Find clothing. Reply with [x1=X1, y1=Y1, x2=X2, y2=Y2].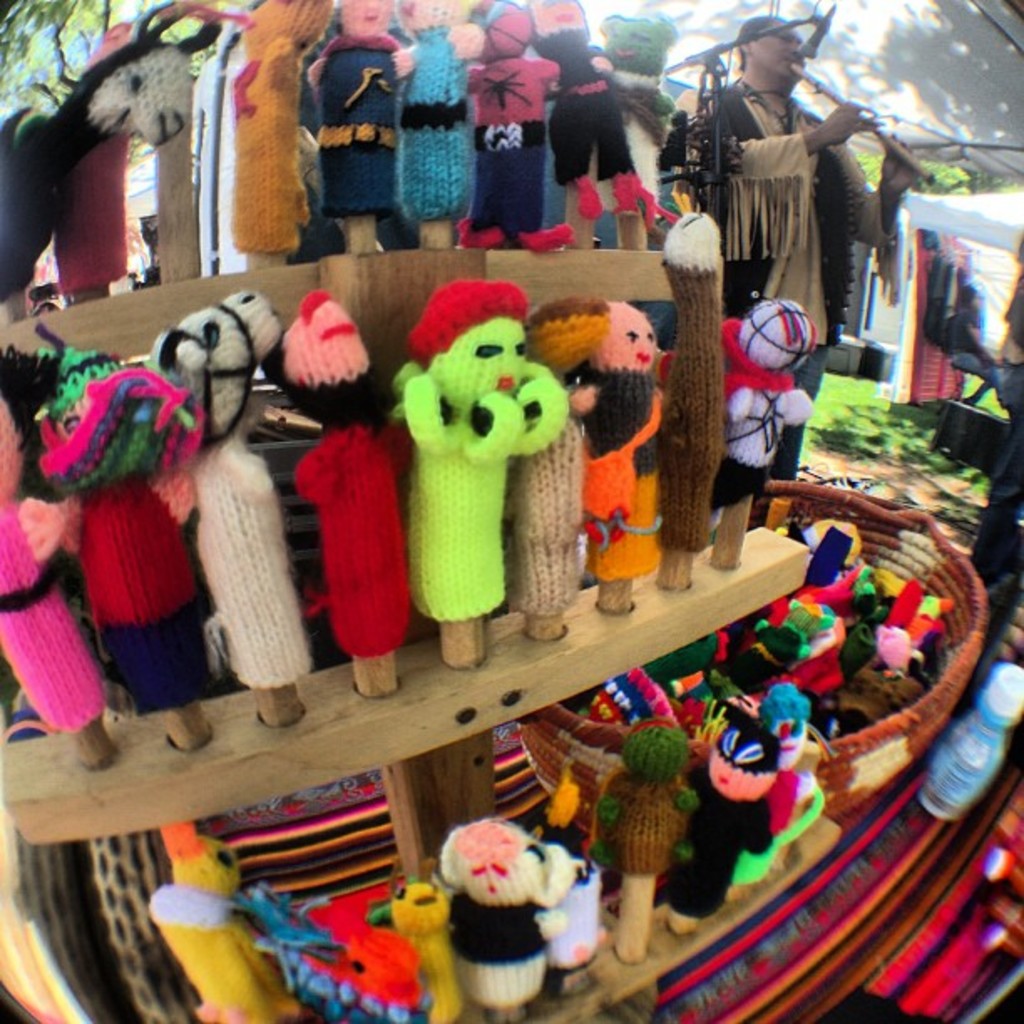
[x1=380, y1=25, x2=484, y2=231].
